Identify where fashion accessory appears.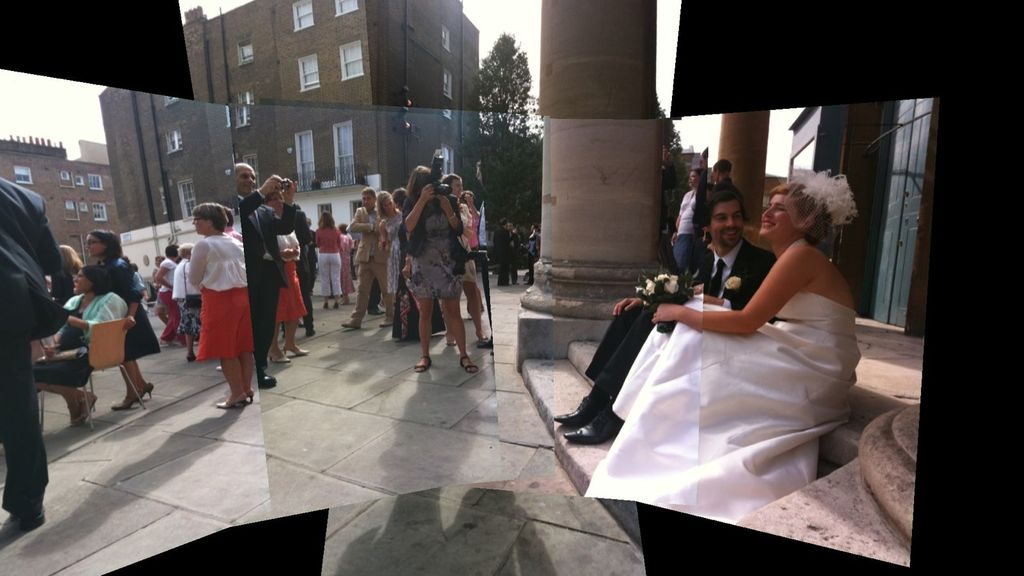
Appears at crop(218, 394, 245, 408).
